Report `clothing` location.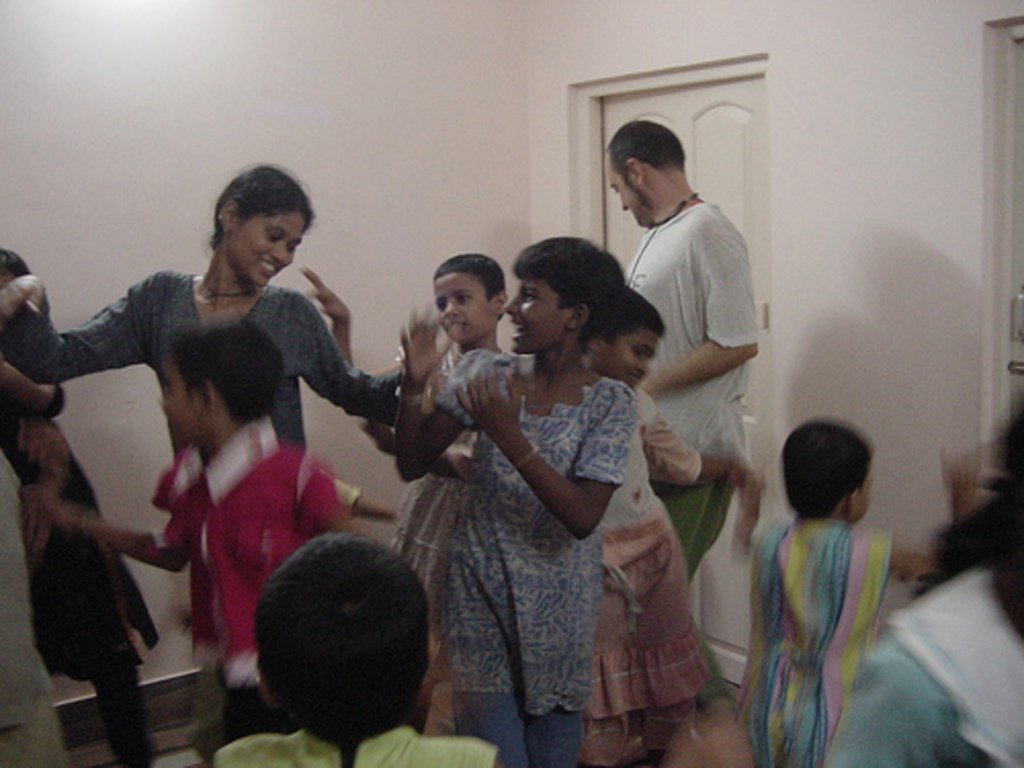
Report: x1=823 y1=563 x2=1022 y2=766.
